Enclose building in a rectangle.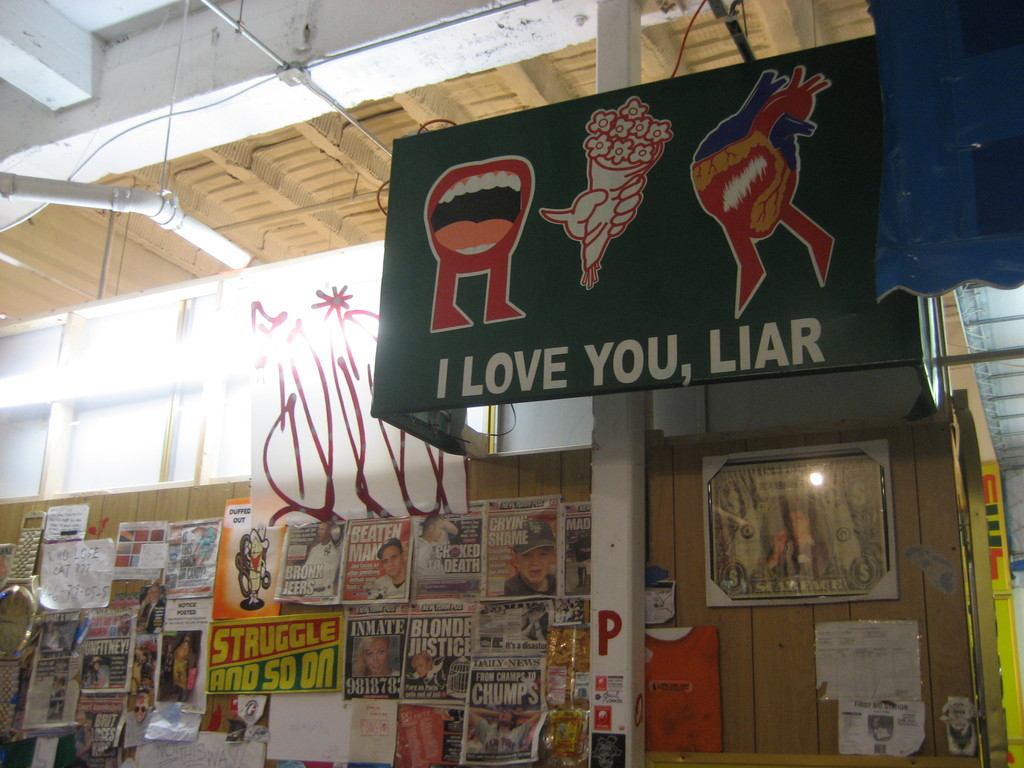
0 0 1023 767.
